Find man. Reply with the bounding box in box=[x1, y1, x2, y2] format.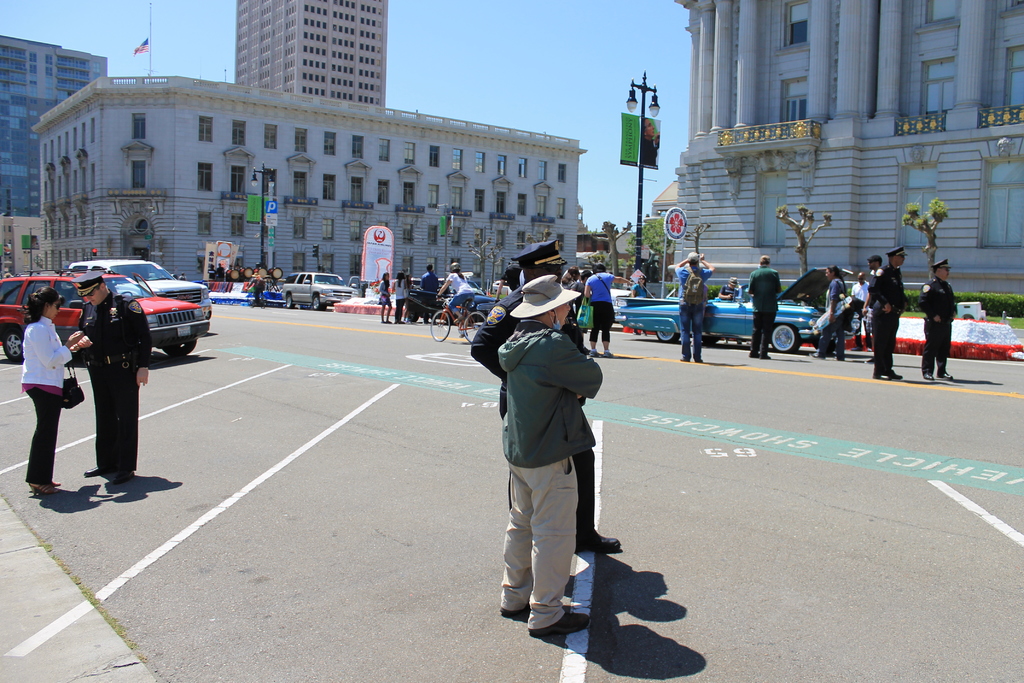
box=[748, 255, 783, 361].
